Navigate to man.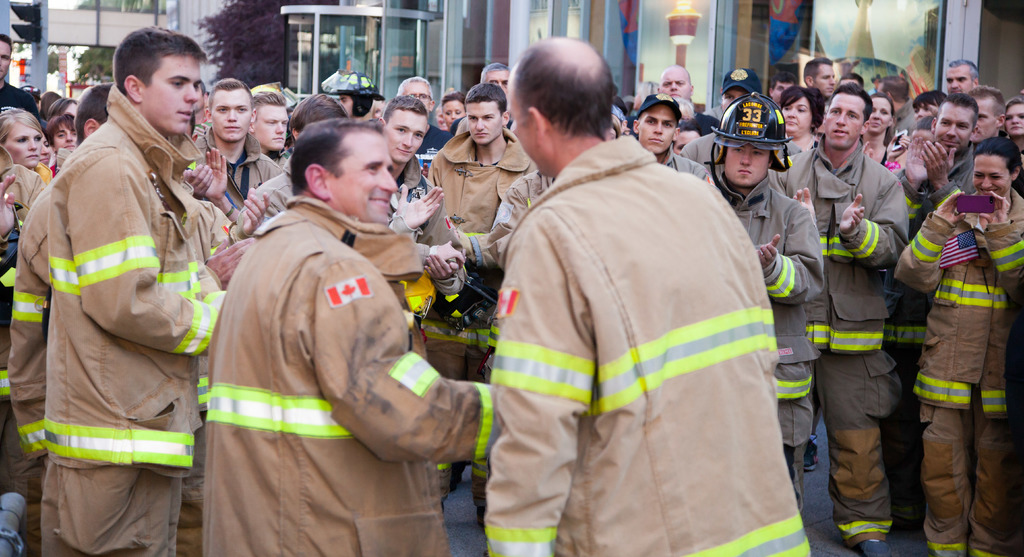
Navigation target: BBox(877, 75, 917, 131).
